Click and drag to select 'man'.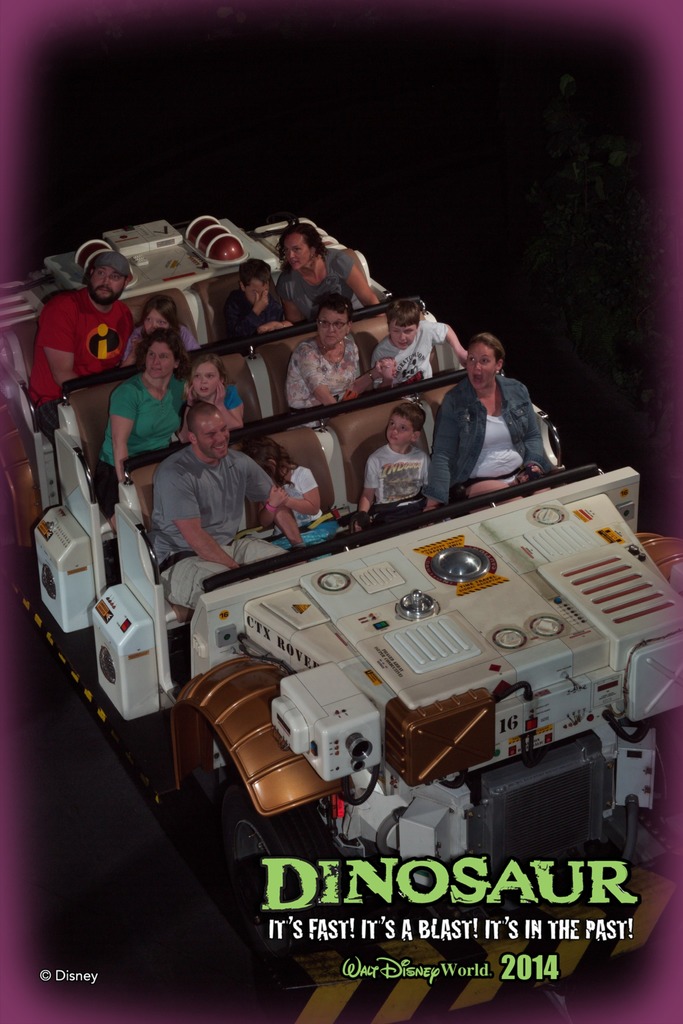
Selection: {"x1": 26, "y1": 255, "x2": 138, "y2": 426}.
